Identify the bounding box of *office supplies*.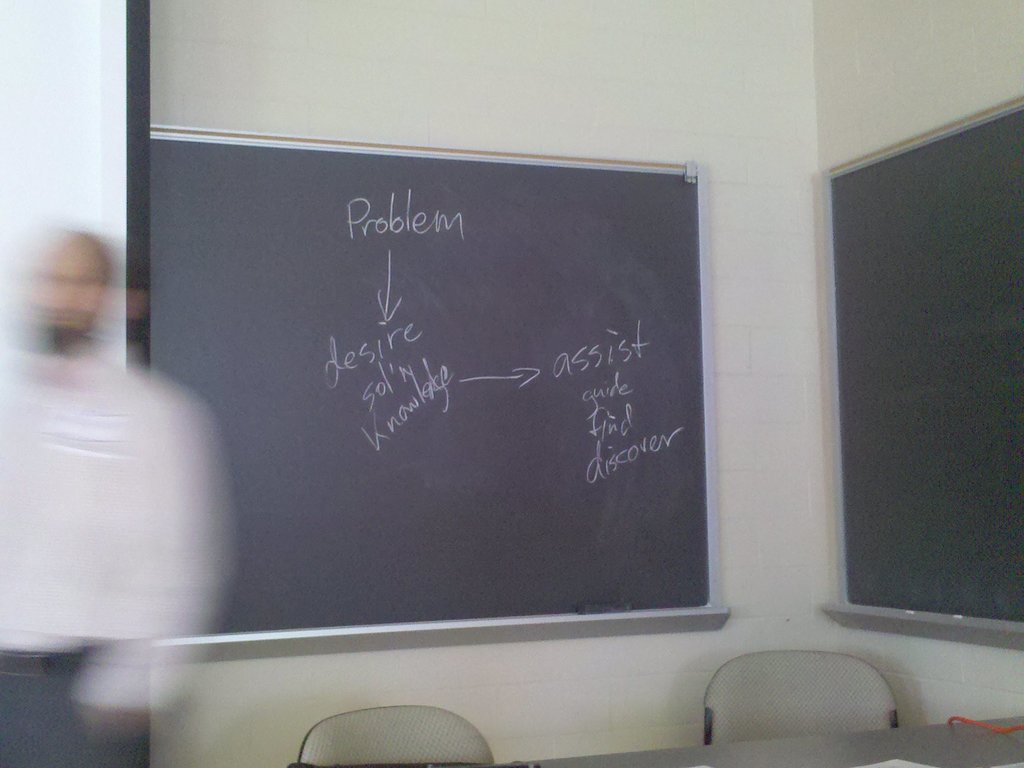
822,96,1023,644.
